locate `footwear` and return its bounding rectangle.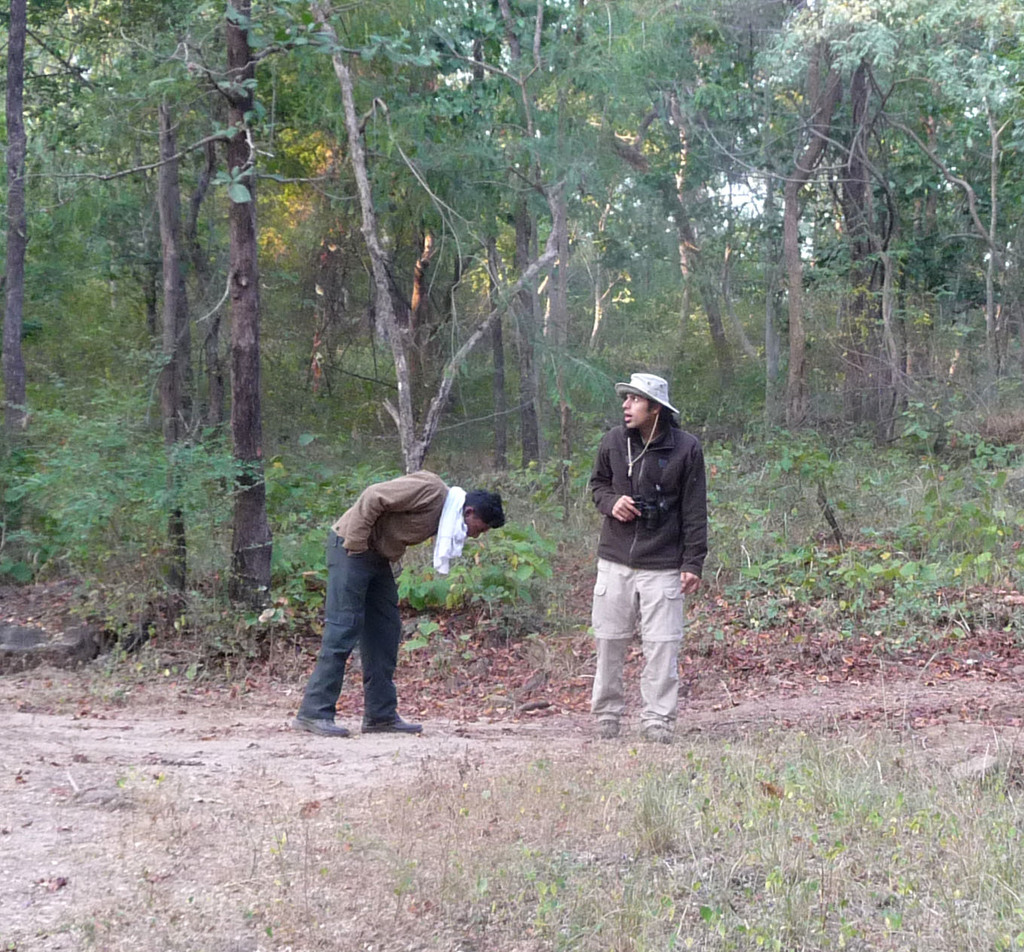
select_region(361, 718, 427, 737).
